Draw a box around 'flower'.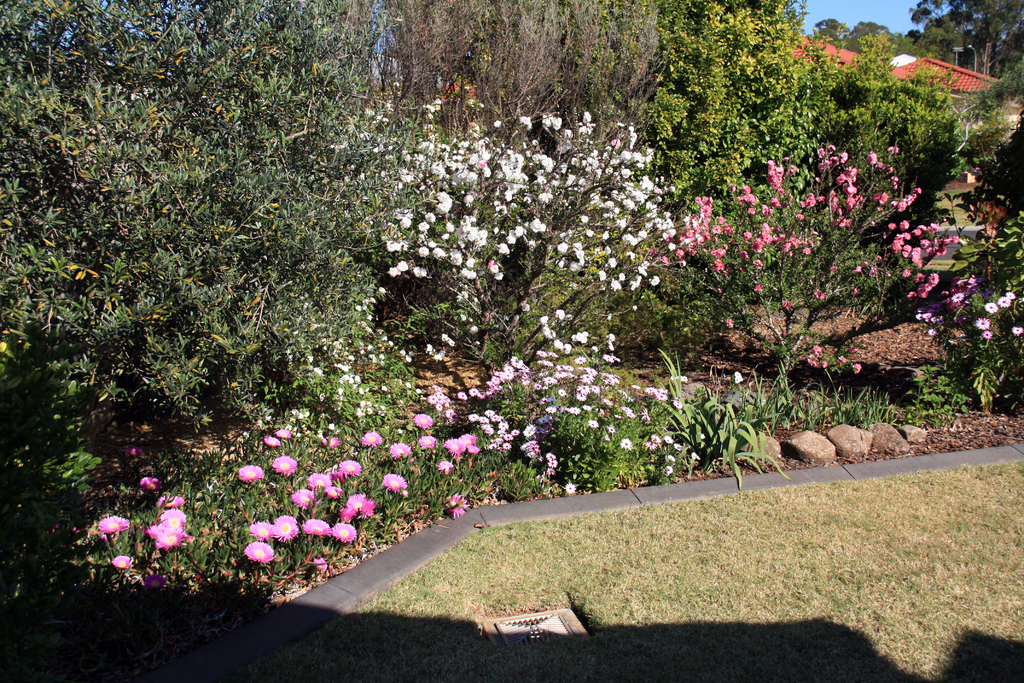
[x1=413, y1=431, x2=435, y2=448].
